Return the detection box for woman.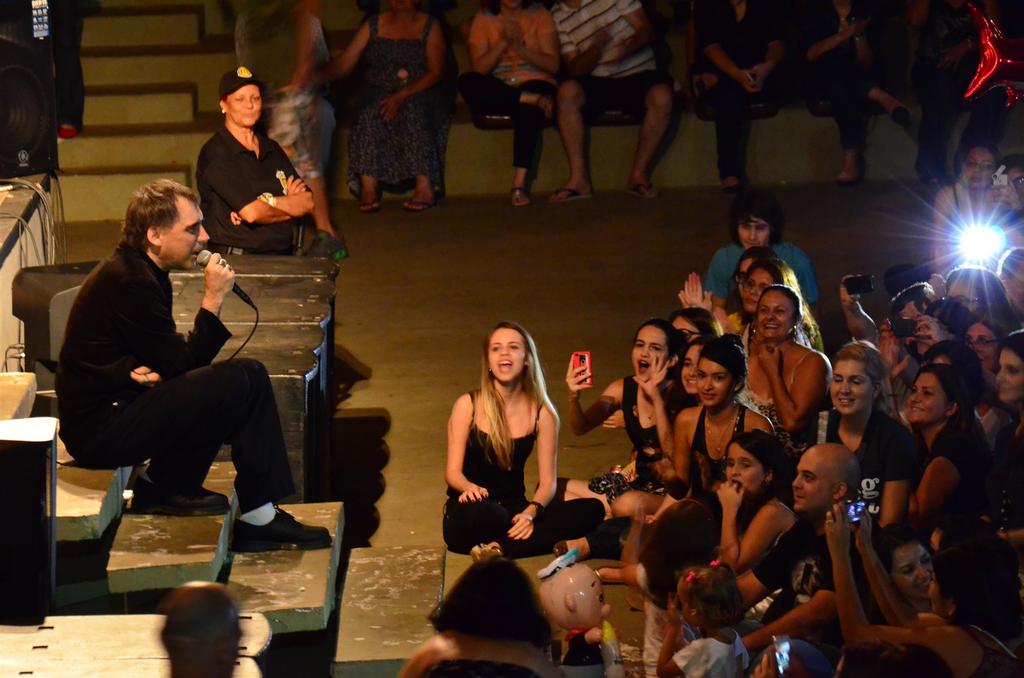
left=689, top=0, right=778, bottom=188.
